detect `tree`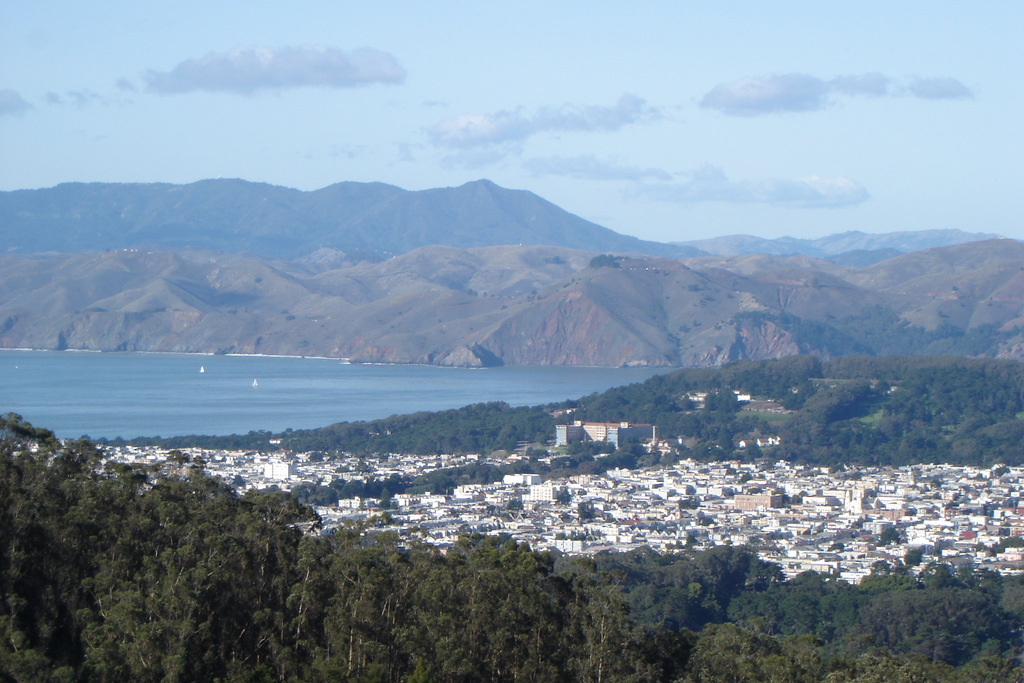
box(561, 512, 568, 520)
